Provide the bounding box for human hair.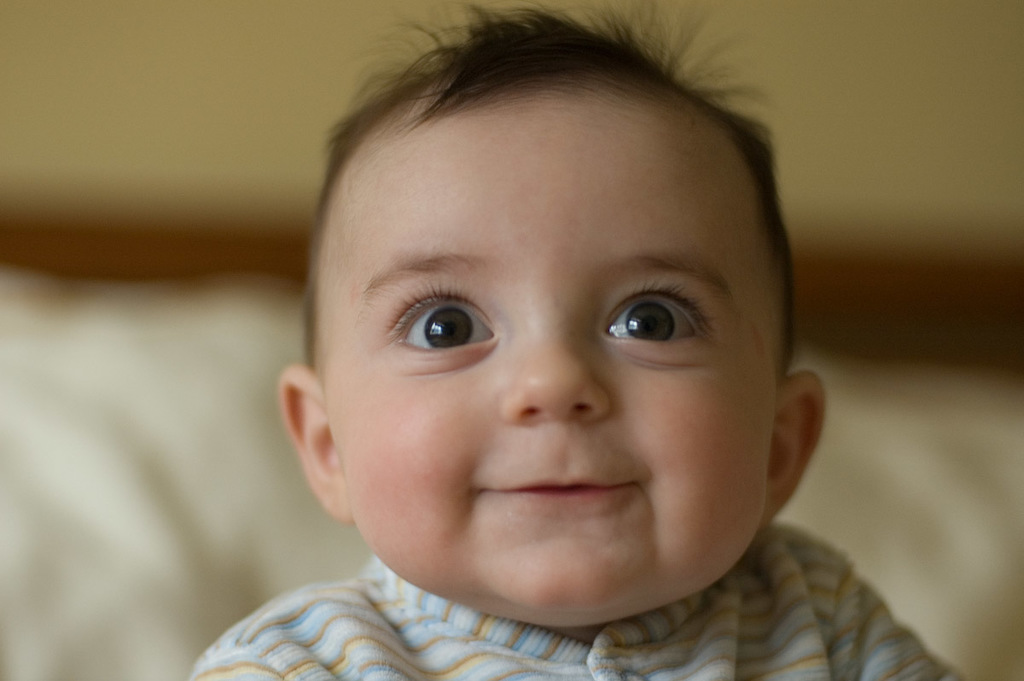
left=314, top=8, right=789, bottom=255.
